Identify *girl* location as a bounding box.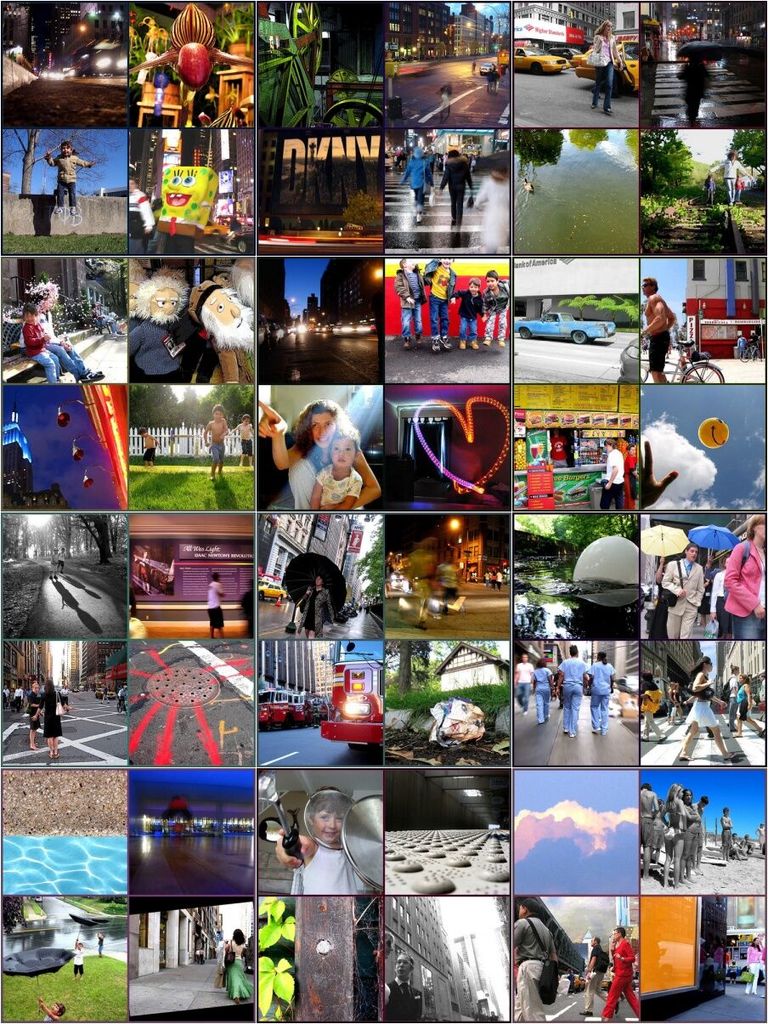
select_region(308, 424, 363, 512).
